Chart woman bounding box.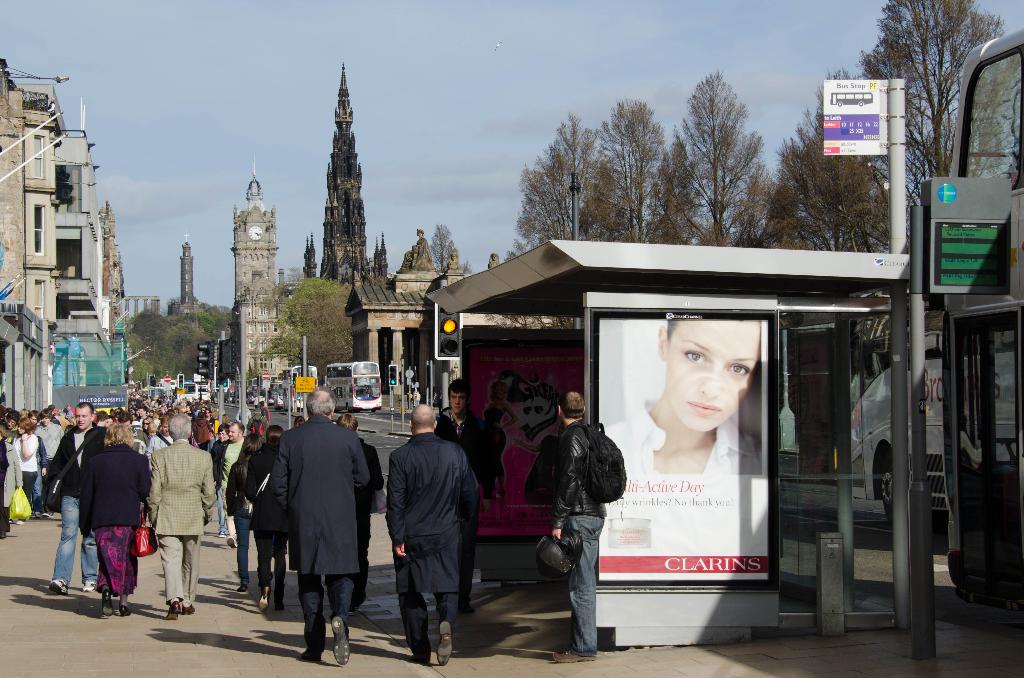
Charted: rect(220, 430, 266, 589).
